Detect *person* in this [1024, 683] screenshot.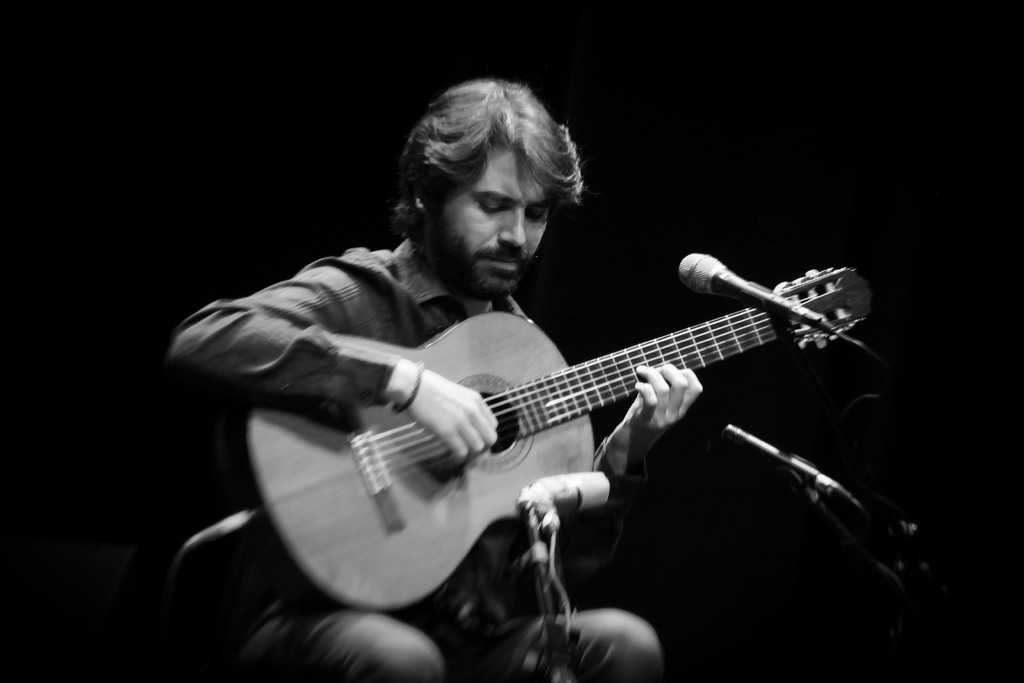
Detection: [left=170, top=74, right=706, bottom=679].
